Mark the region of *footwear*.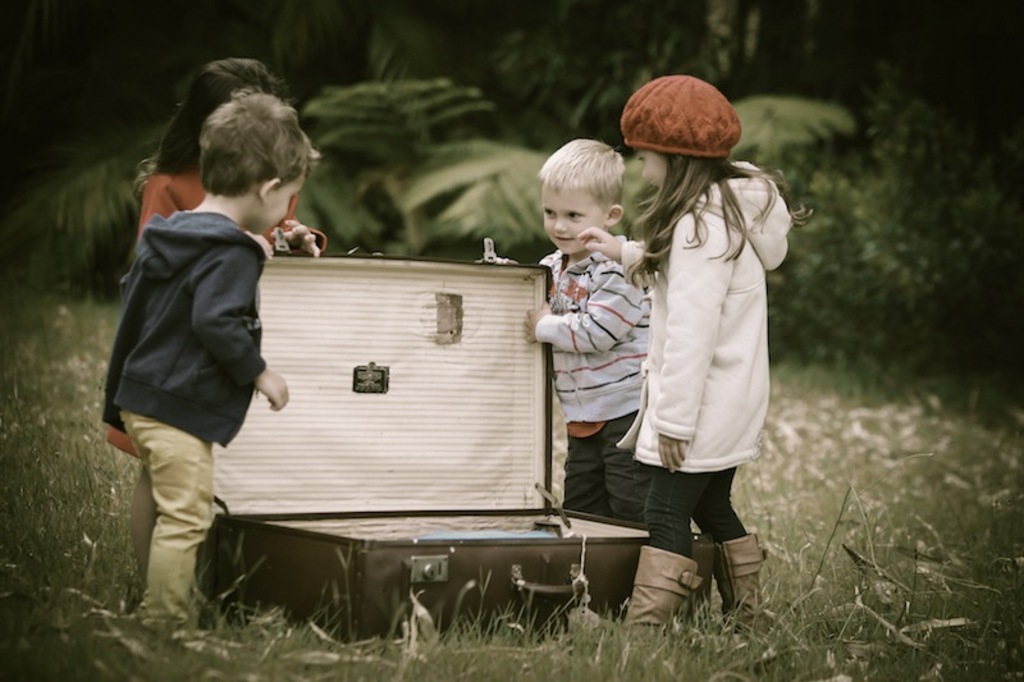
Region: (593, 545, 704, 644).
